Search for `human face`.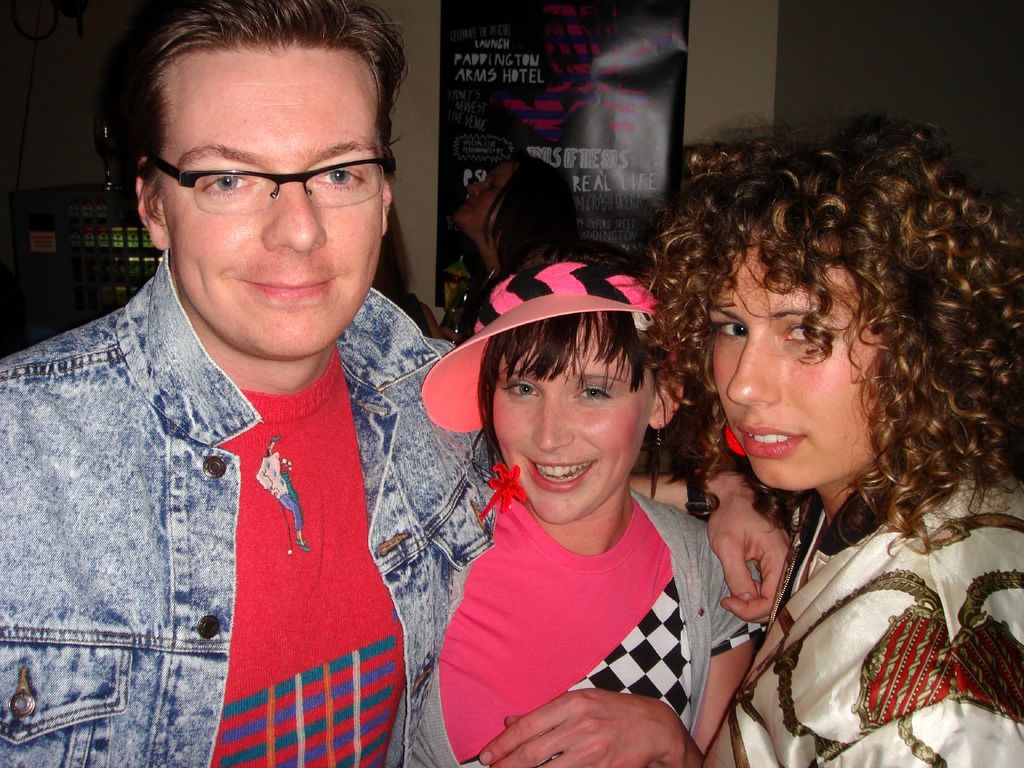
Found at x1=154, y1=48, x2=384, y2=358.
